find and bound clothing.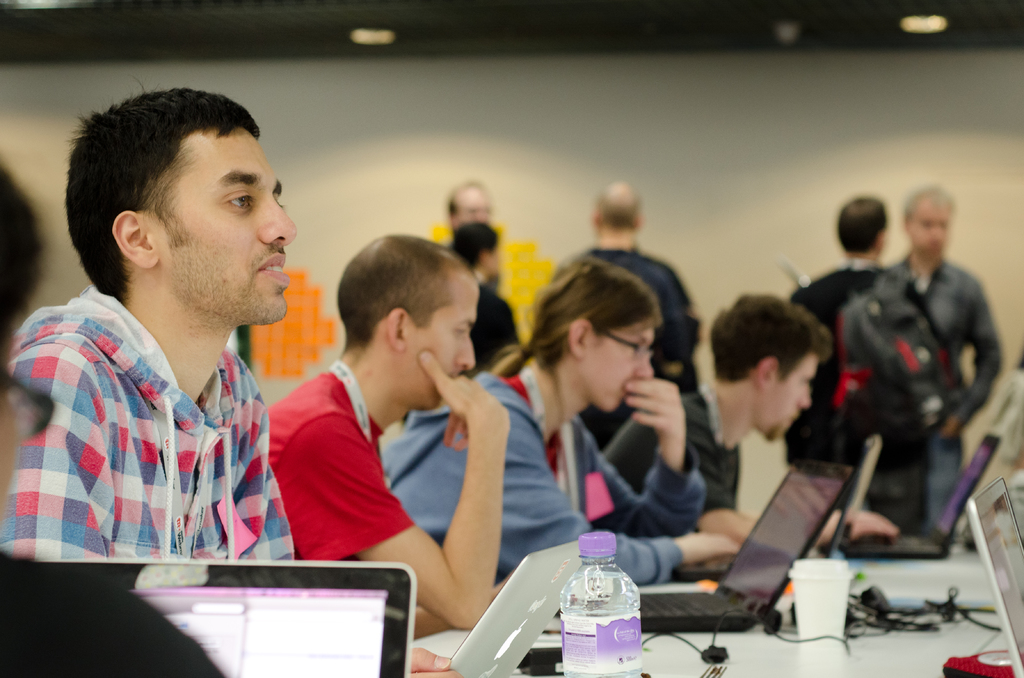
Bound: 269, 366, 417, 566.
